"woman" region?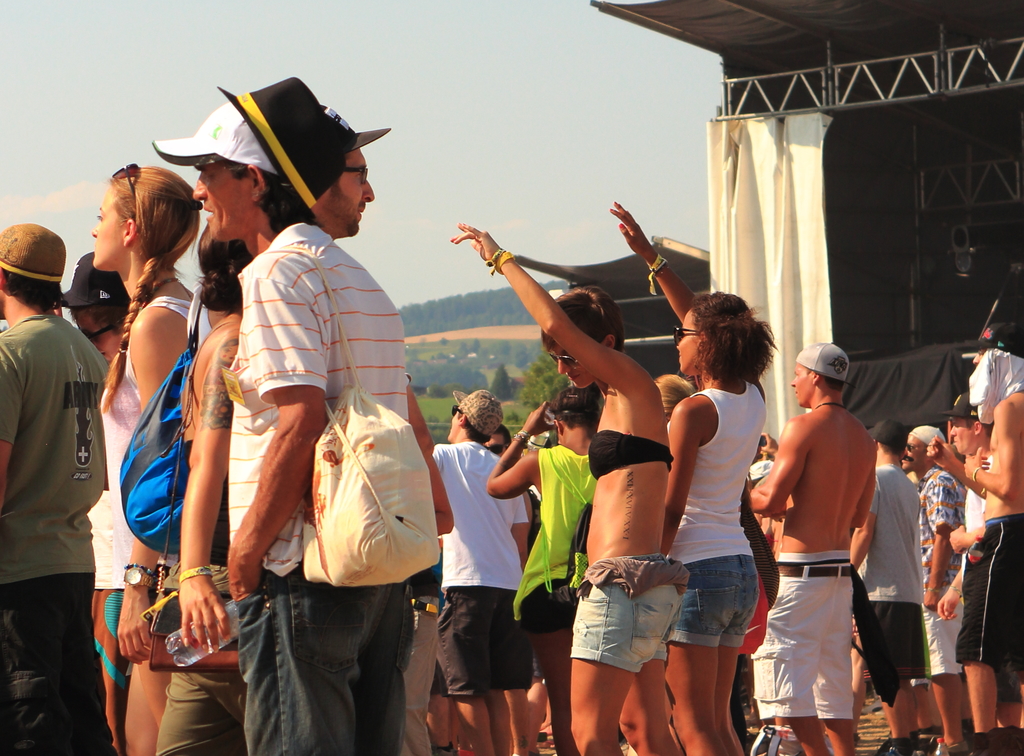
crop(89, 164, 202, 755)
